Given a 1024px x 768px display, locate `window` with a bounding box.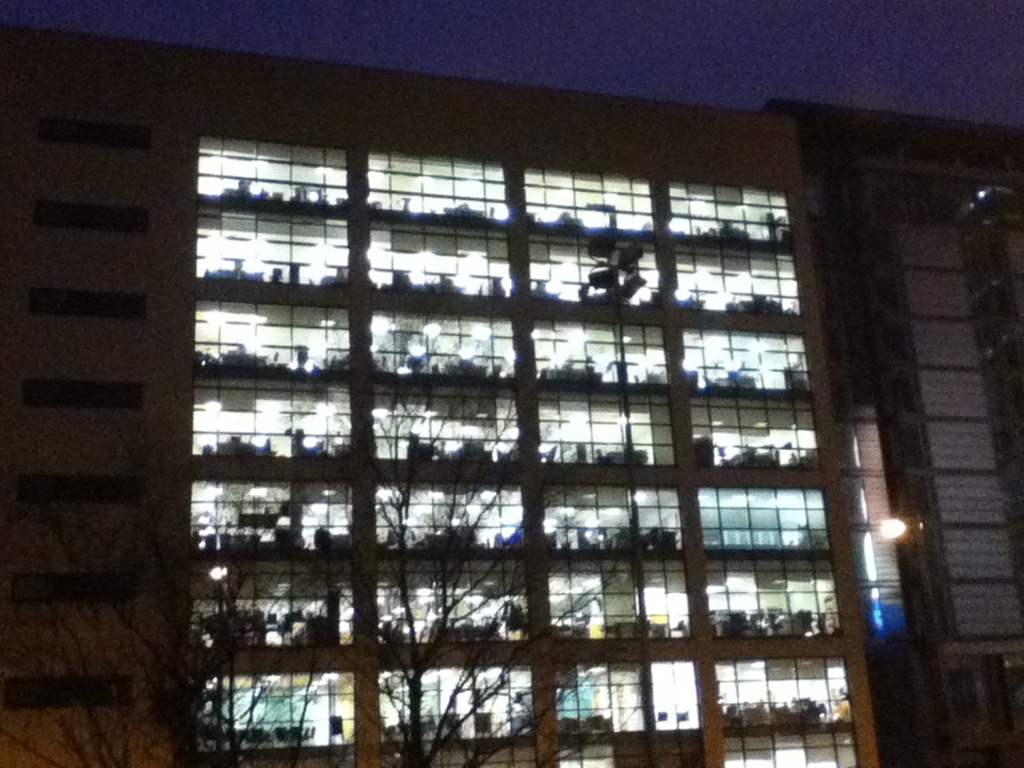
Located: rect(526, 238, 666, 318).
